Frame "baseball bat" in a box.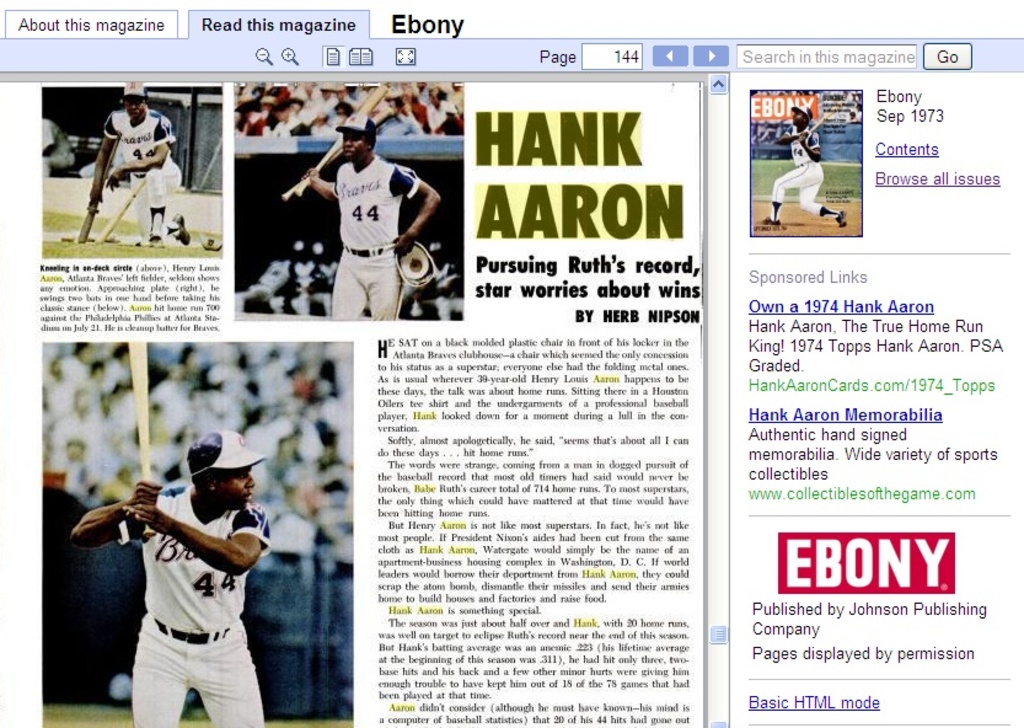
<box>128,338,155,537</box>.
